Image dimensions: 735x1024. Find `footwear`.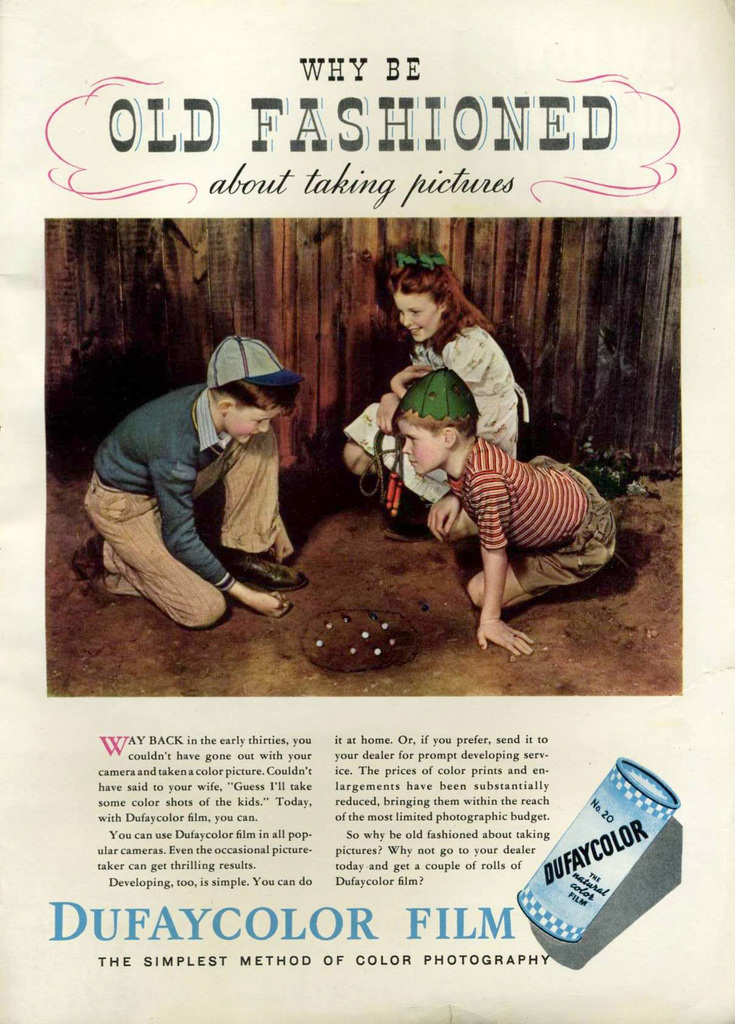
box=[79, 538, 115, 586].
